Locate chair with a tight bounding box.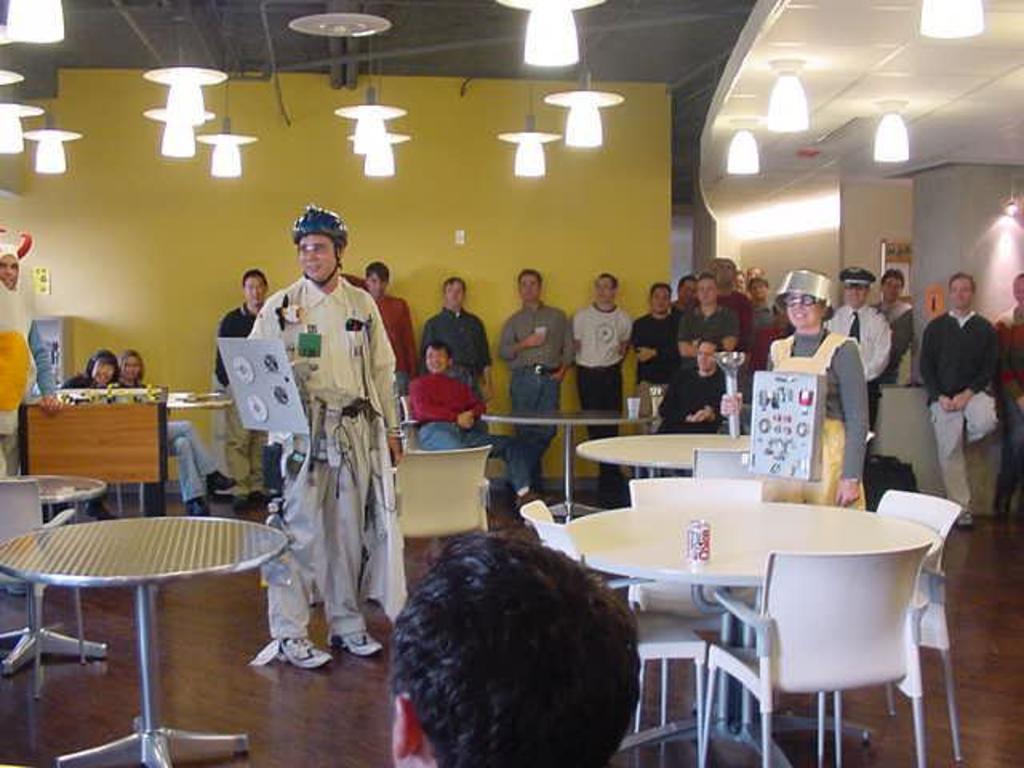
(731, 494, 960, 762).
